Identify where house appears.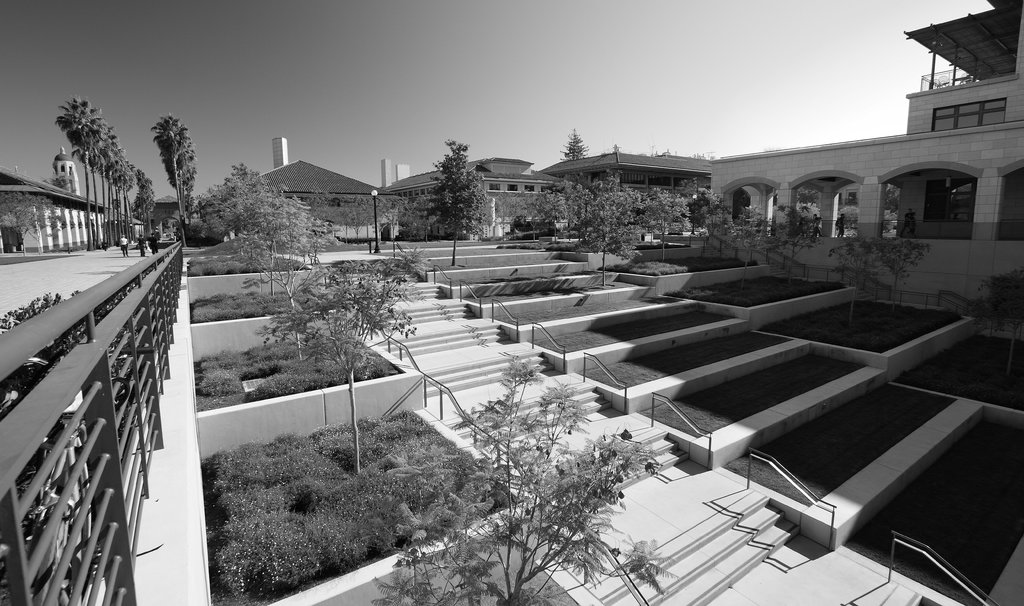
Appears at [705, 0, 1023, 332].
